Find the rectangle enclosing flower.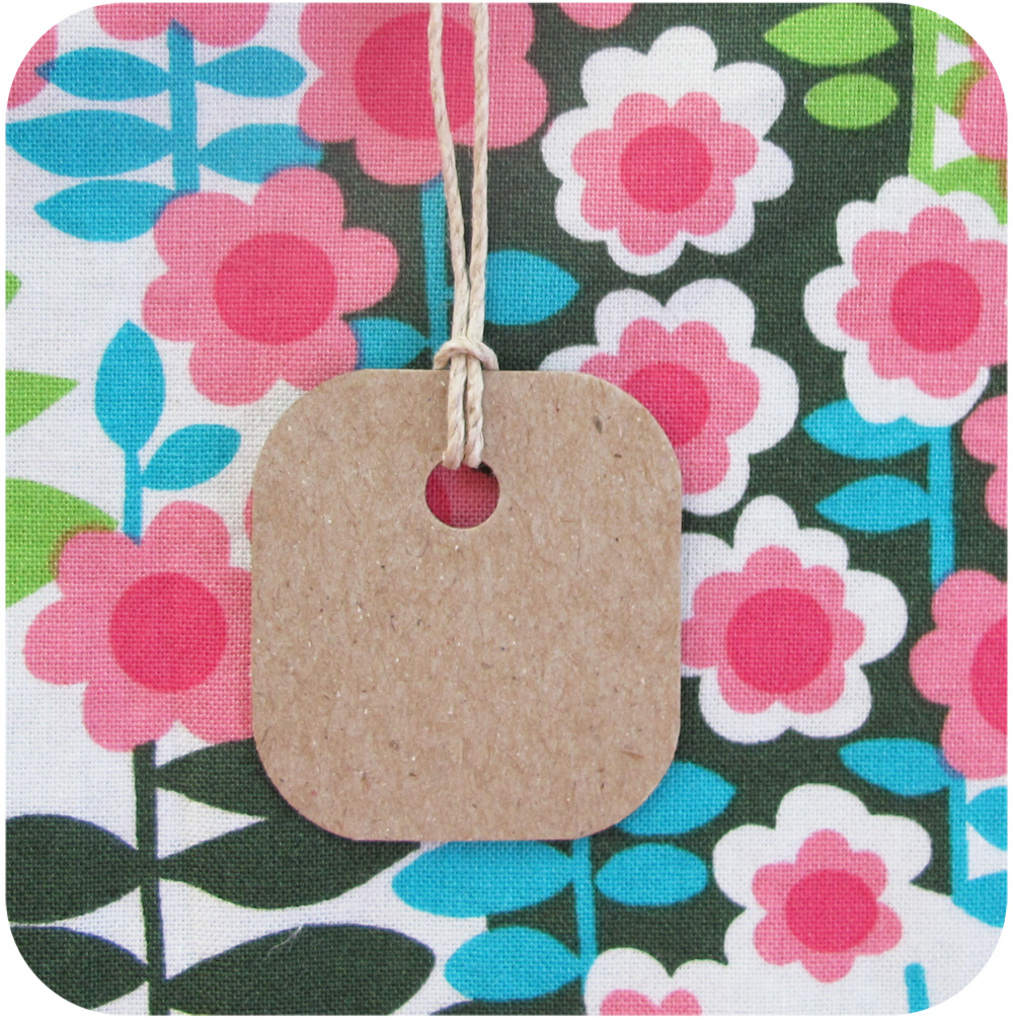
{"left": 541, "top": 21, "right": 790, "bottom": 283}.
